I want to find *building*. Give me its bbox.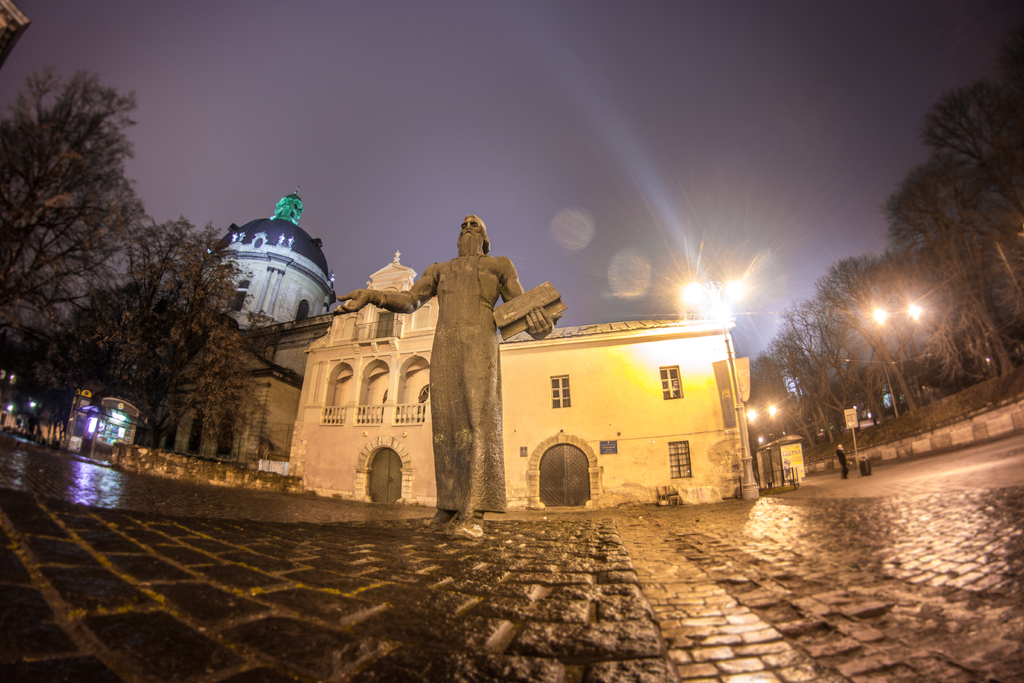
[92, 186, 335, 467].
